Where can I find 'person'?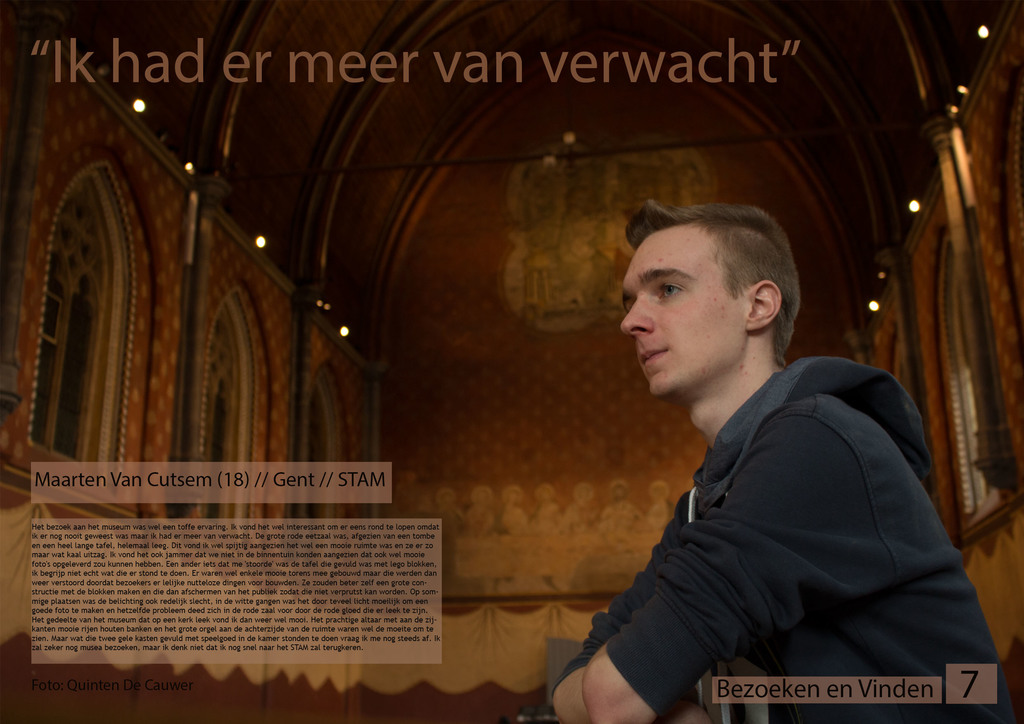
You can find it at 547,197,1002,723.
